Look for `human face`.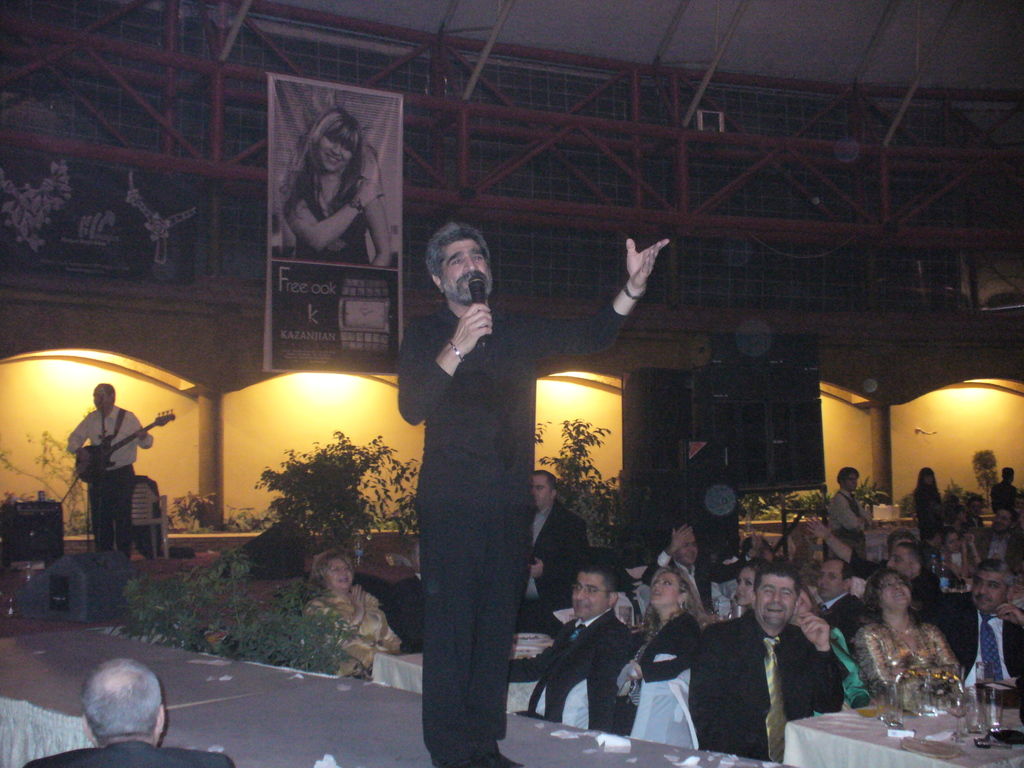
Found: BBox(758, 571, 796, 626).
